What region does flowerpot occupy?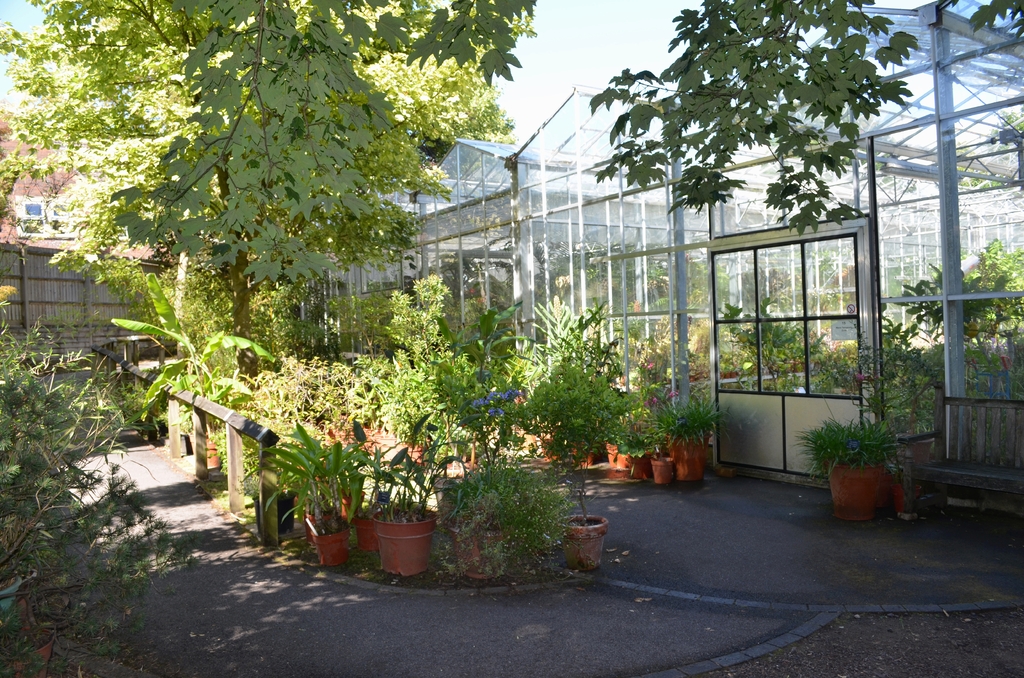
(824,458,886,525).
